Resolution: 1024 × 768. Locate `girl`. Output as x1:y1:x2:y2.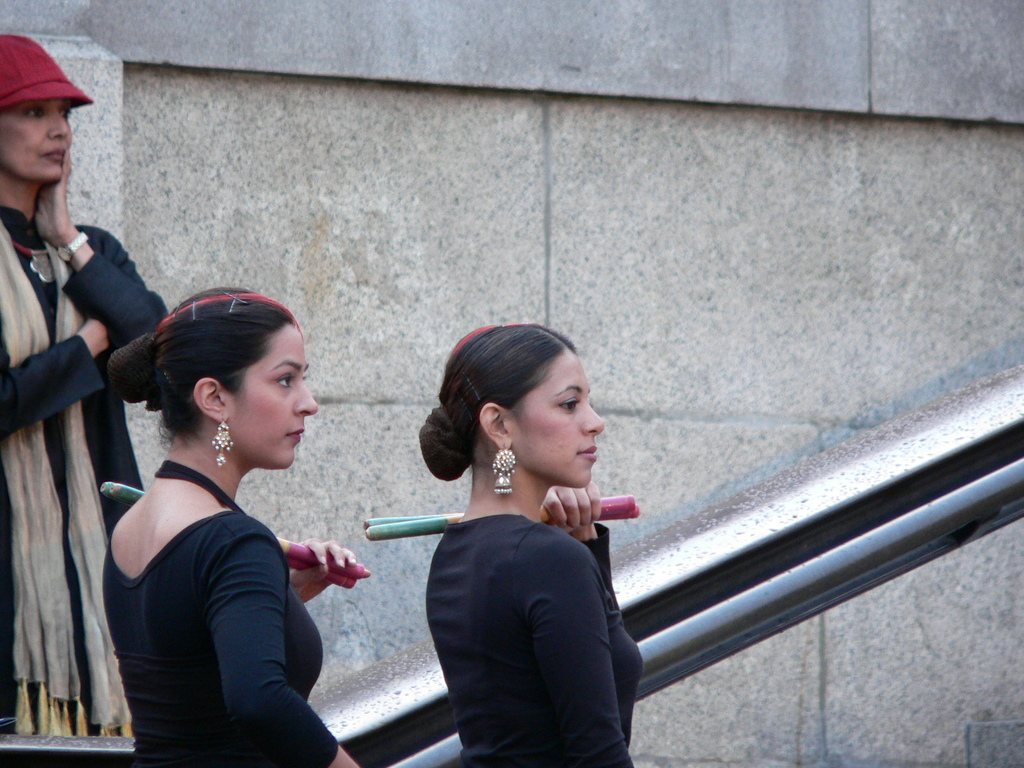
109:287:360:767.
